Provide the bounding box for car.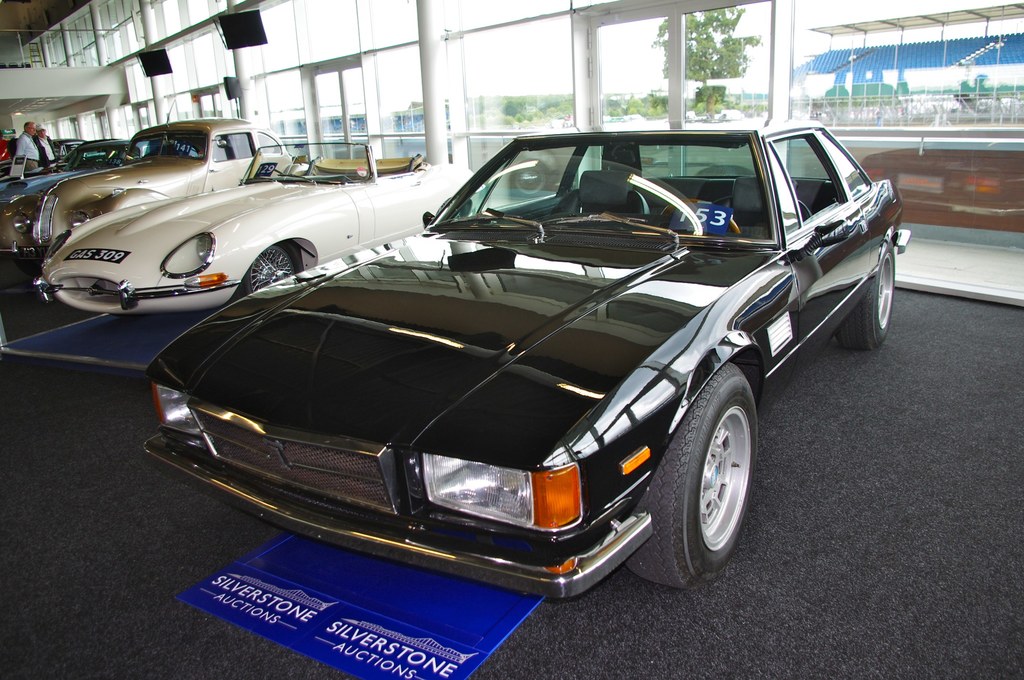
pyautogui.locateOnScreen(24, 118, 283, 266).
